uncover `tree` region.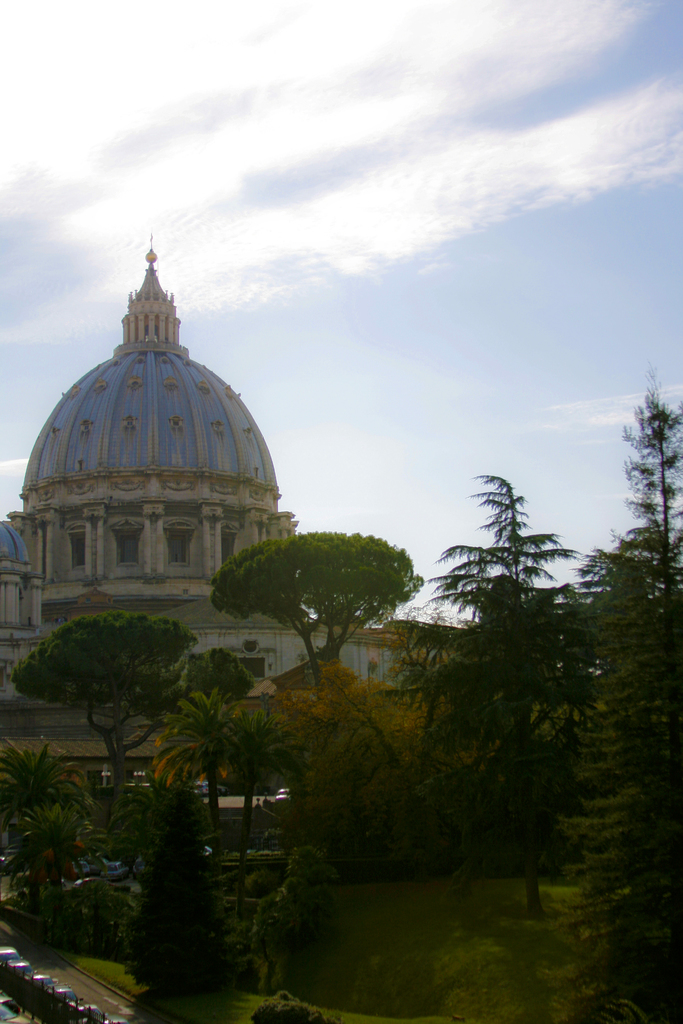
Uncovered: region(159, 637, 250, 749).
